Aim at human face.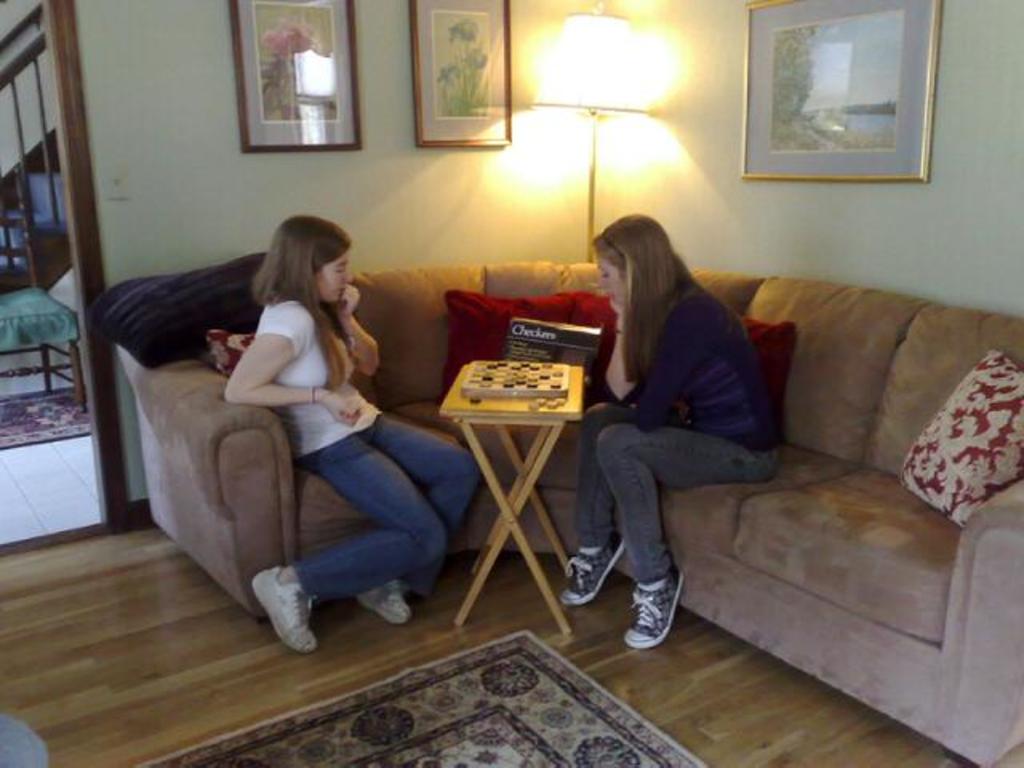
Aimed at bbox(597, 256, 622, 306).
